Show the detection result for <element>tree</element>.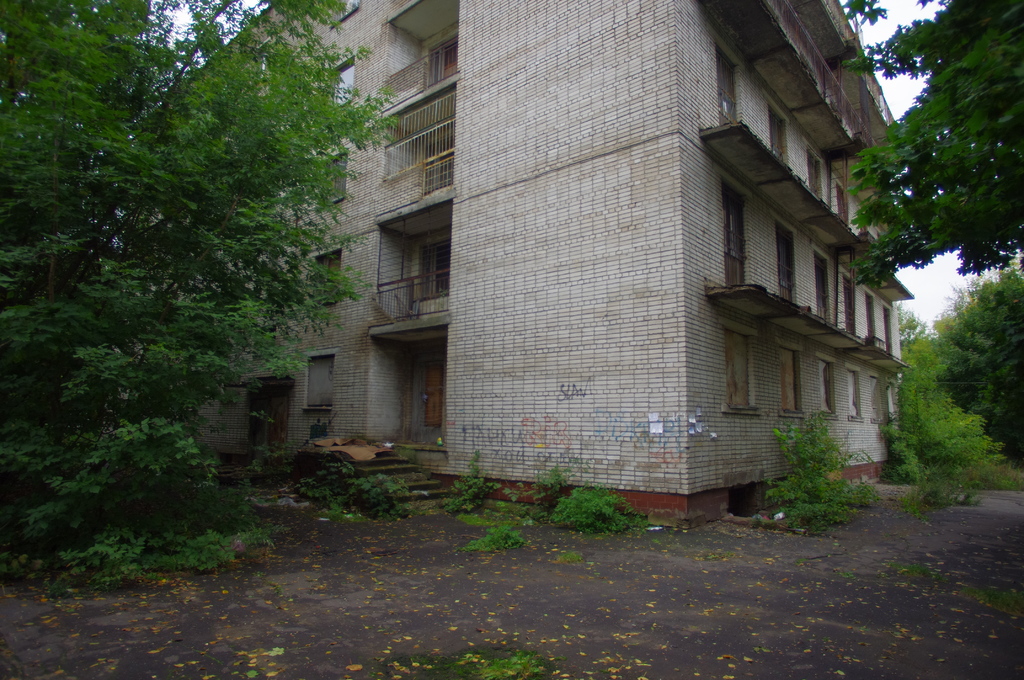
(843,0,1023,305).
